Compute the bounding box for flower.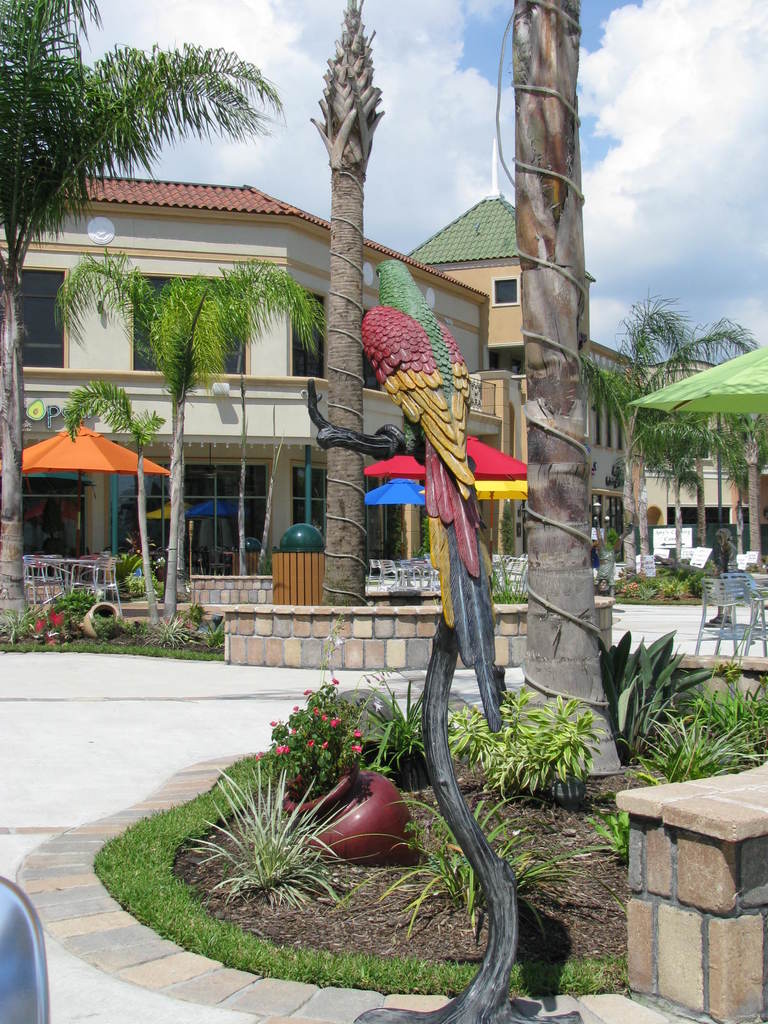
(282,745,287,751).
